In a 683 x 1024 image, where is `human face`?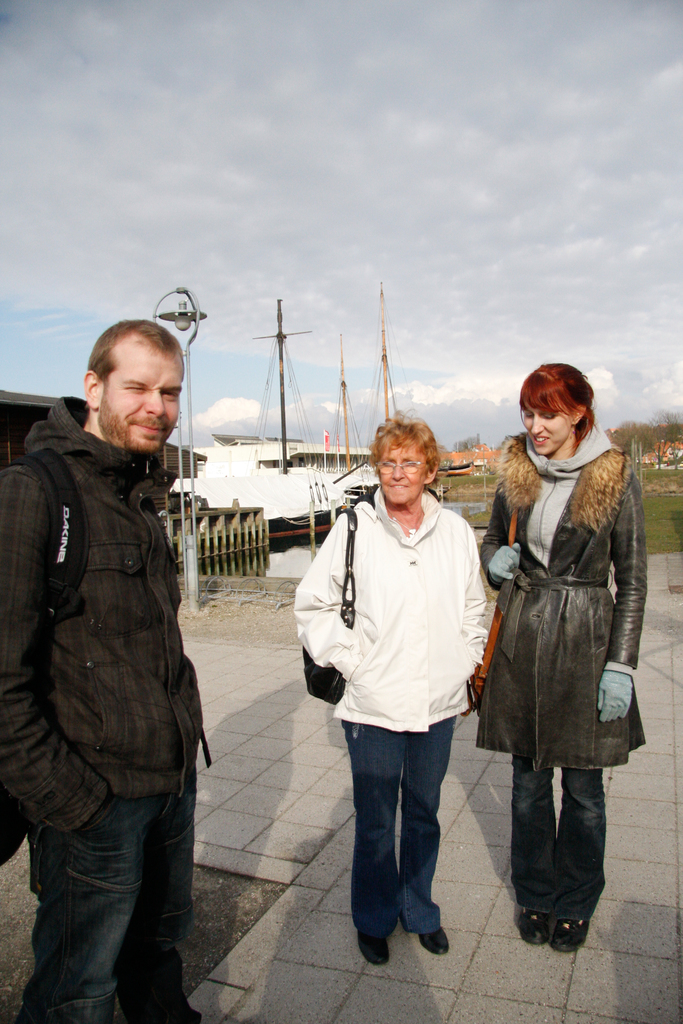
{"x1": 377, "y1": 440, "x2": 426, "y2": 505}.
